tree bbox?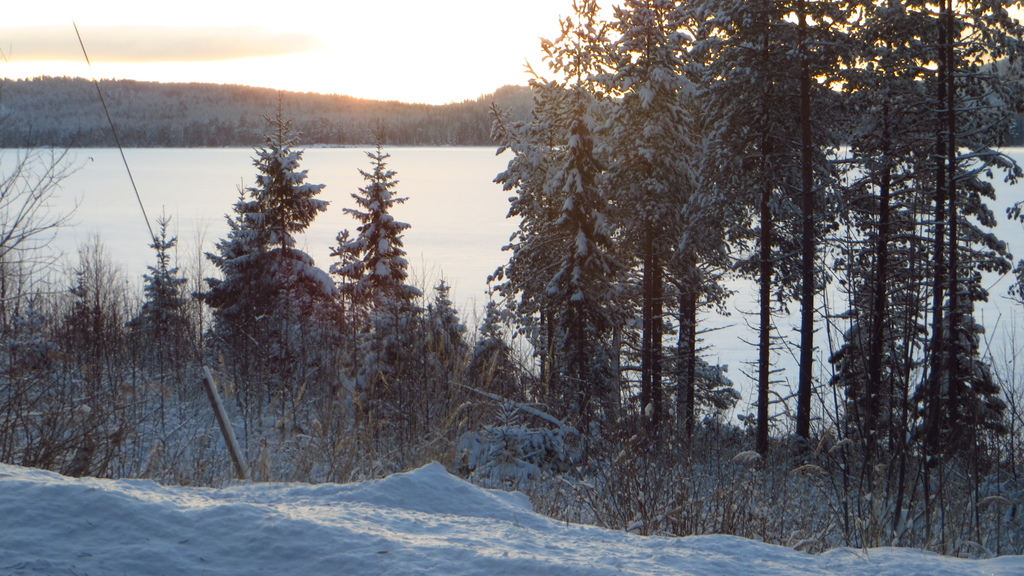
select_region(477, 185, 525, 400)
